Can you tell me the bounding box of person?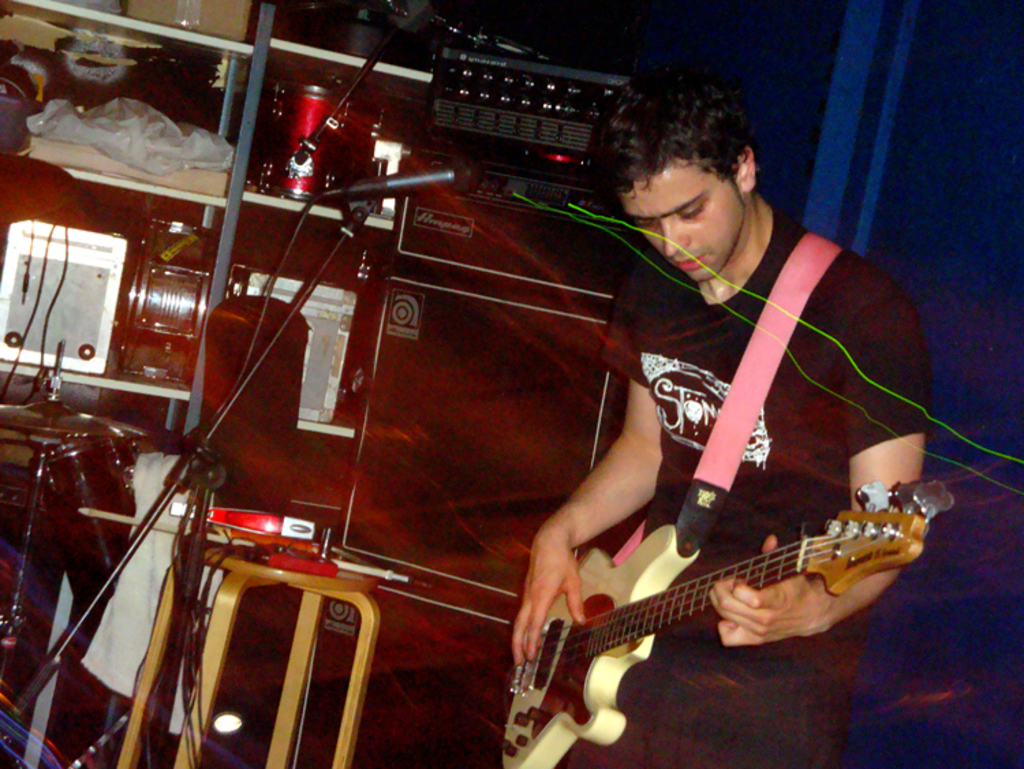
locate(507, 49, 946, 768).
